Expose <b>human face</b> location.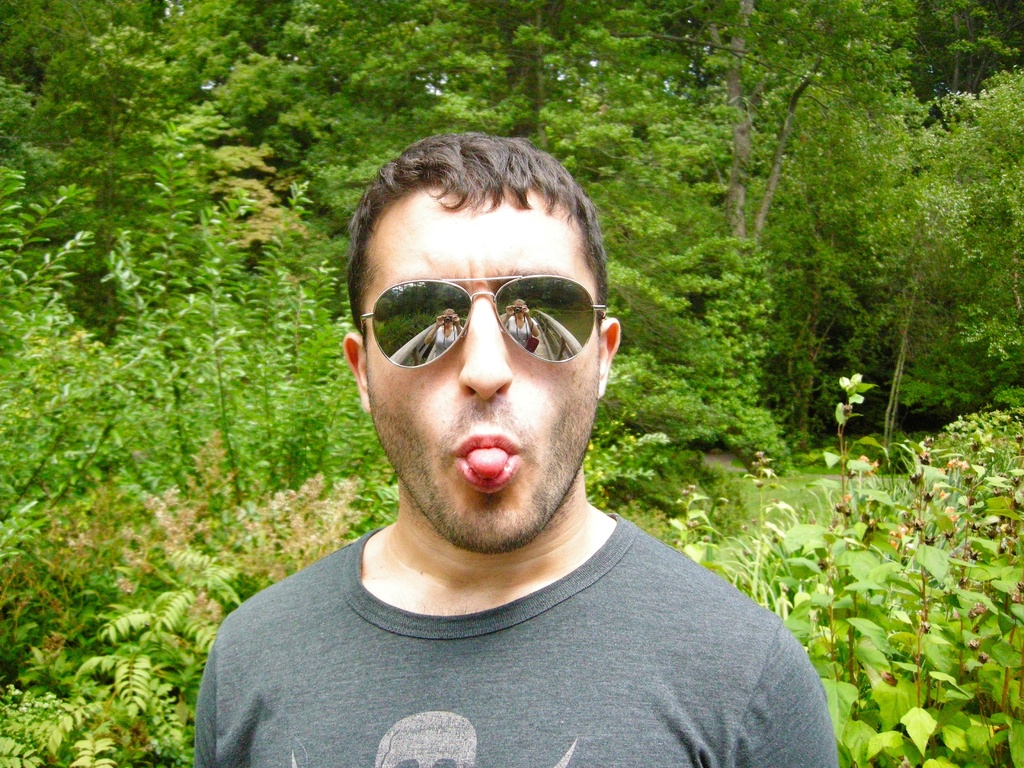
Exposed at [362, 190, 604, 555].
